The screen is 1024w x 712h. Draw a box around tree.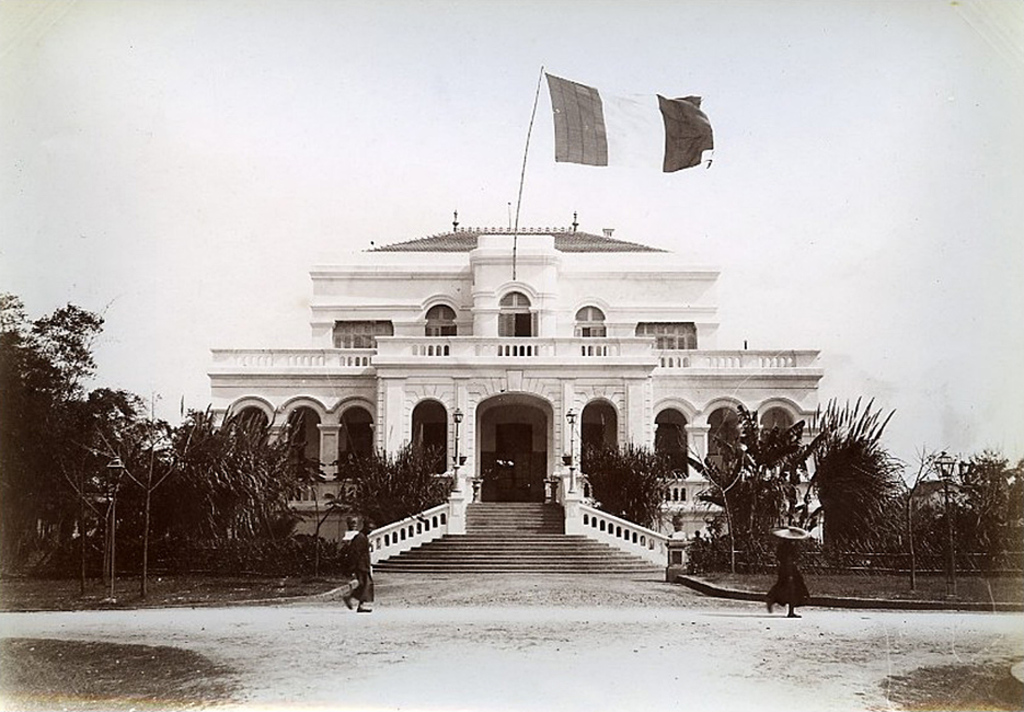
select_region(813, 400, 907, 555).
